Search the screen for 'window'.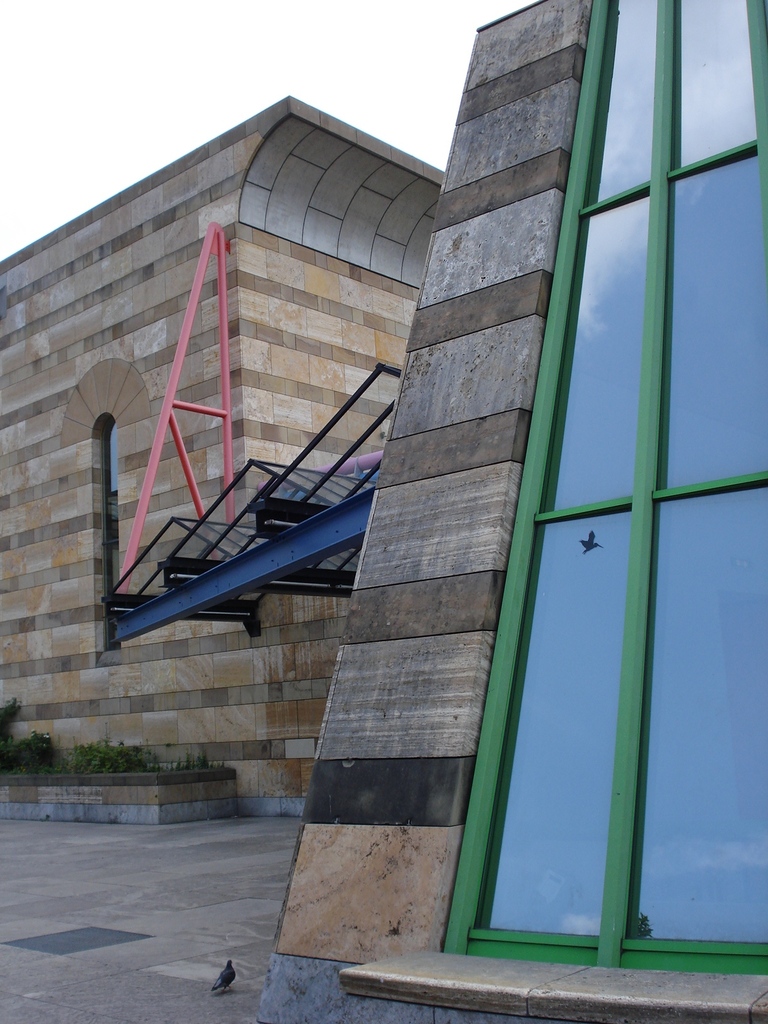
Found at [102,415,121,652].
